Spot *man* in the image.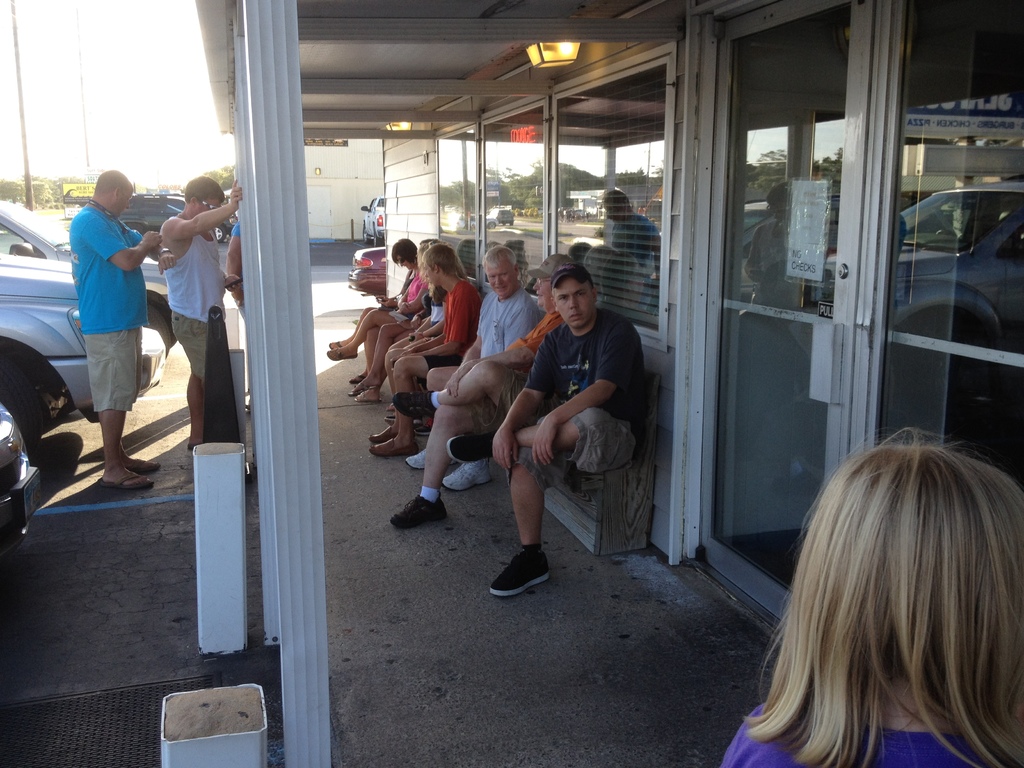
*man* found at (left=407, top=241, right=541, bottom=485).
